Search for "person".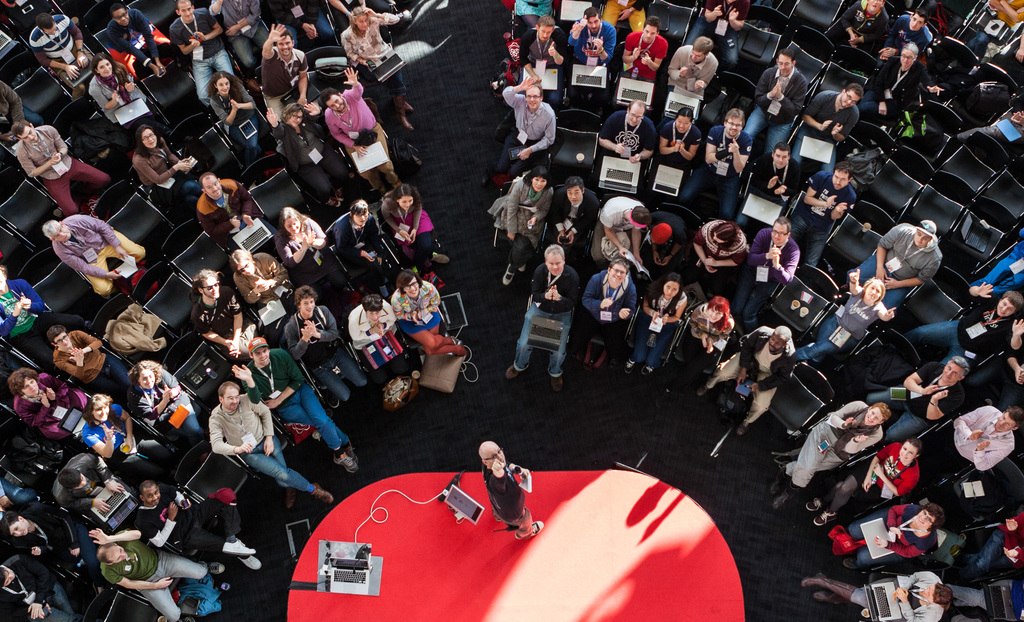
Found at box=[82, 518, 226, 621].
